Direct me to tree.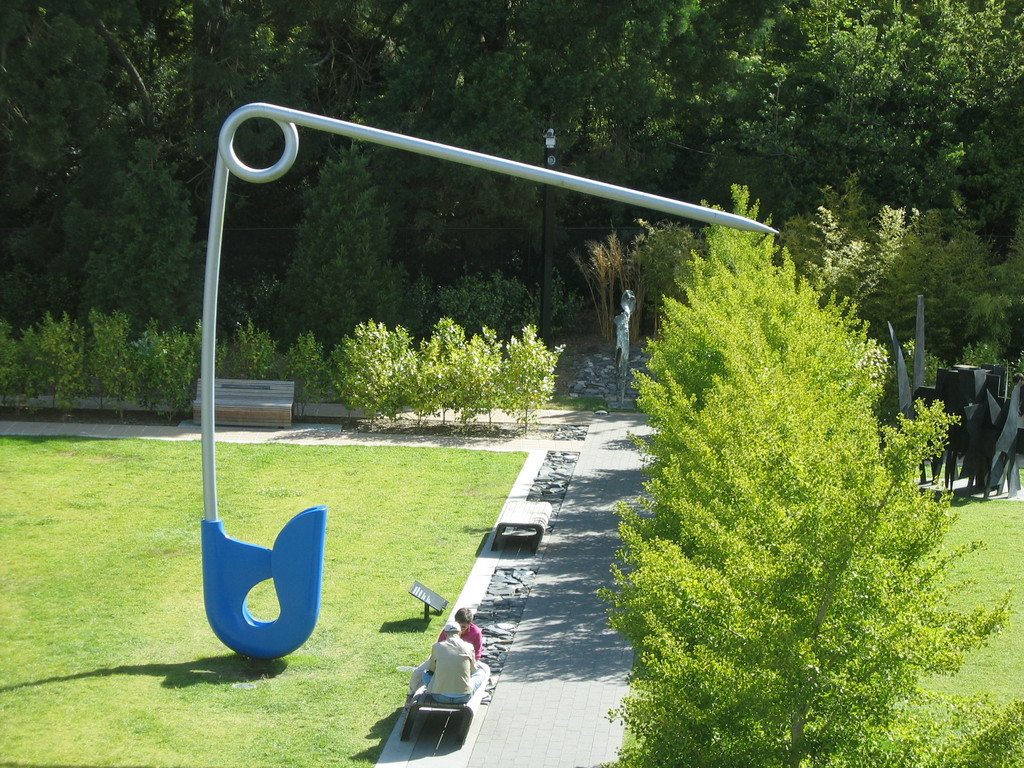
Direction: [x1=896, y1=0, x2=1023, y2=262].
